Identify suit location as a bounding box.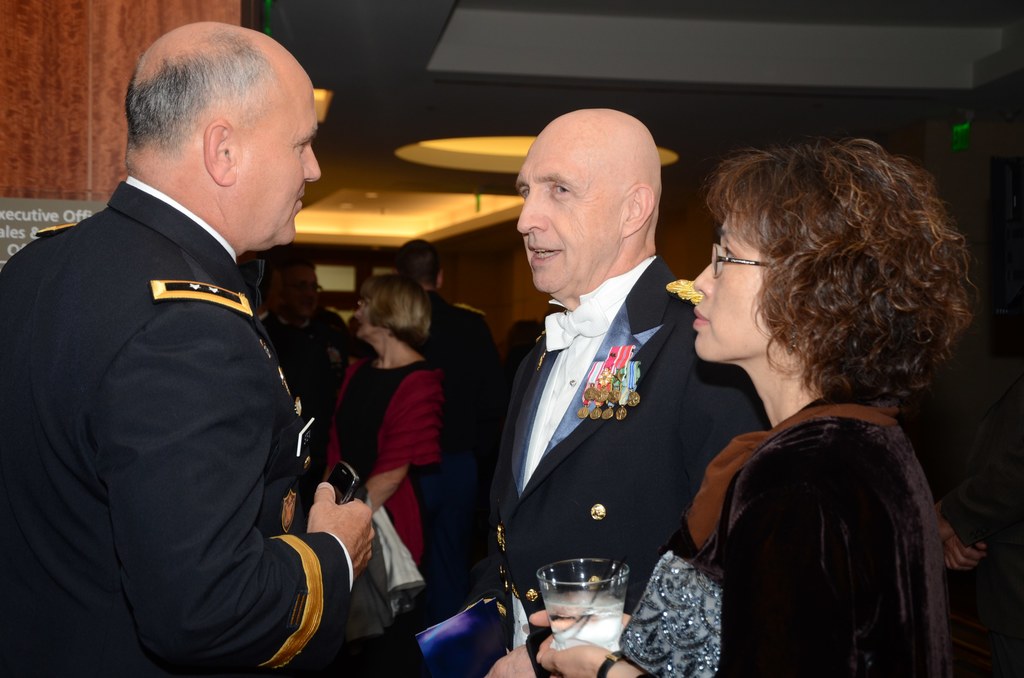
region(470, 142, 730, 663).
